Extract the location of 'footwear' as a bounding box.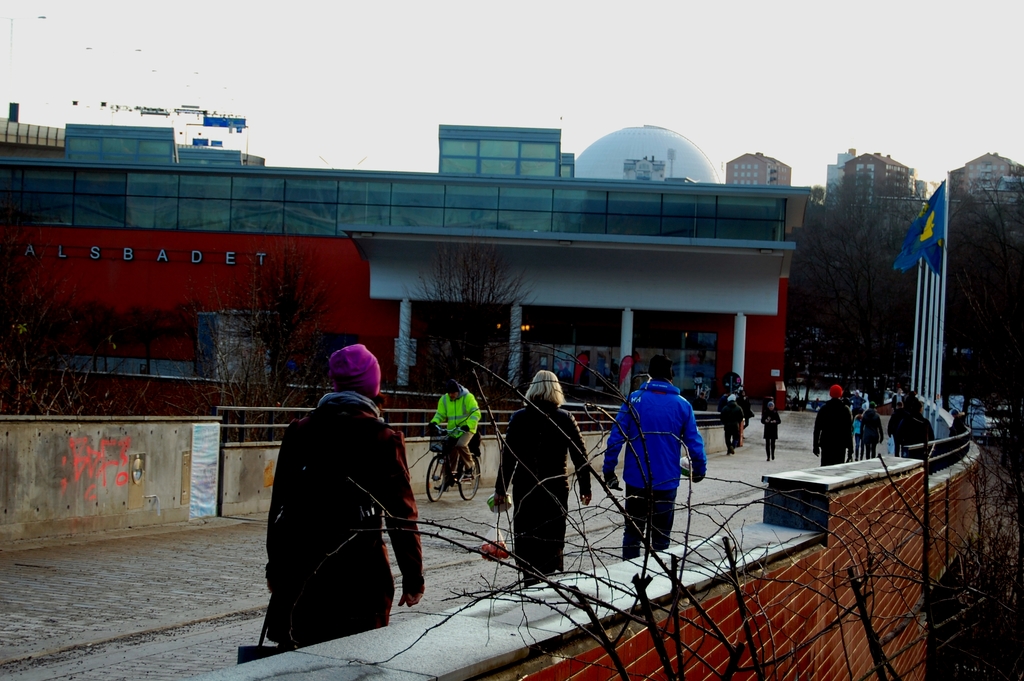
box(433, 481, 452, 494).
